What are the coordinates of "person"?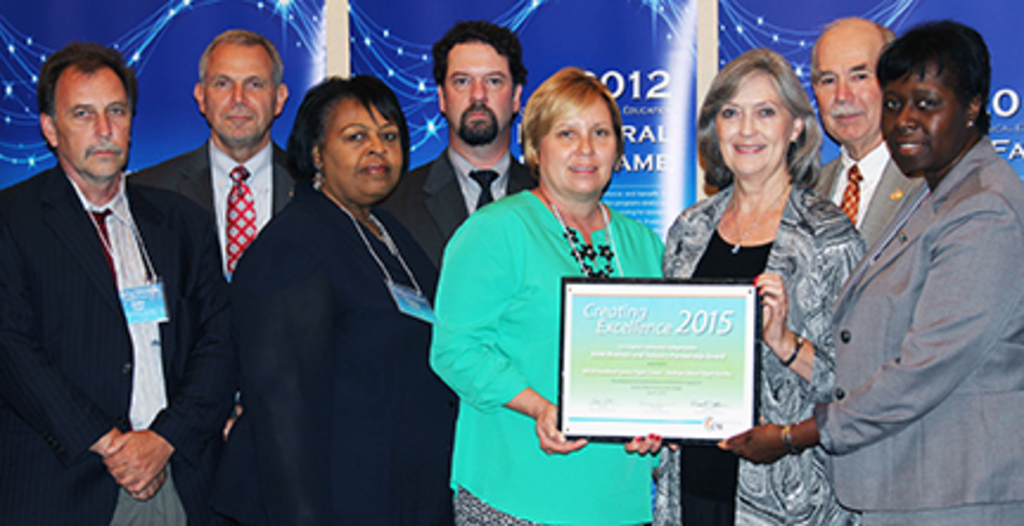
rect(0, 40, 237, 524).
